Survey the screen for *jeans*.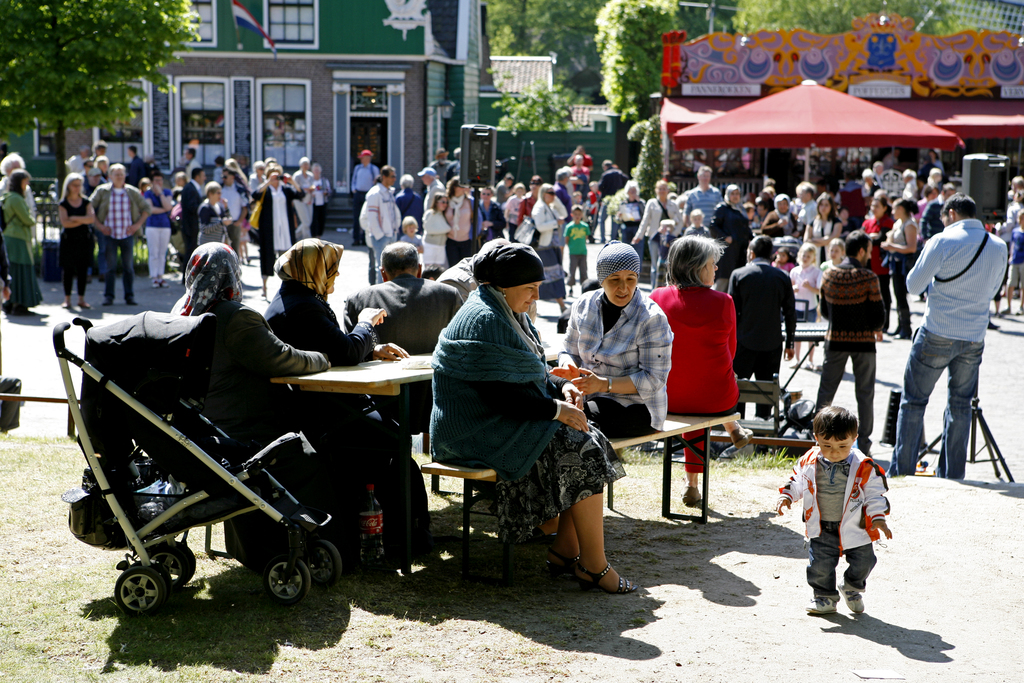
Survey found: crop(561, 259, 593, 289).
